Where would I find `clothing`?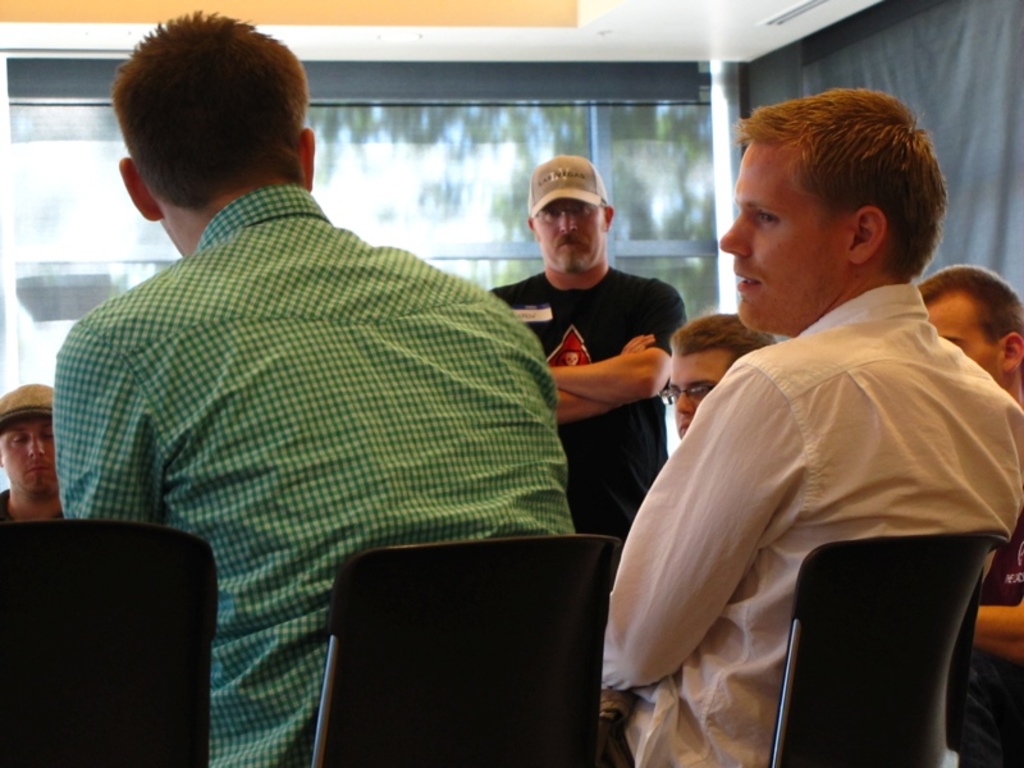
At bbox=(0, 477, 64, 526).
